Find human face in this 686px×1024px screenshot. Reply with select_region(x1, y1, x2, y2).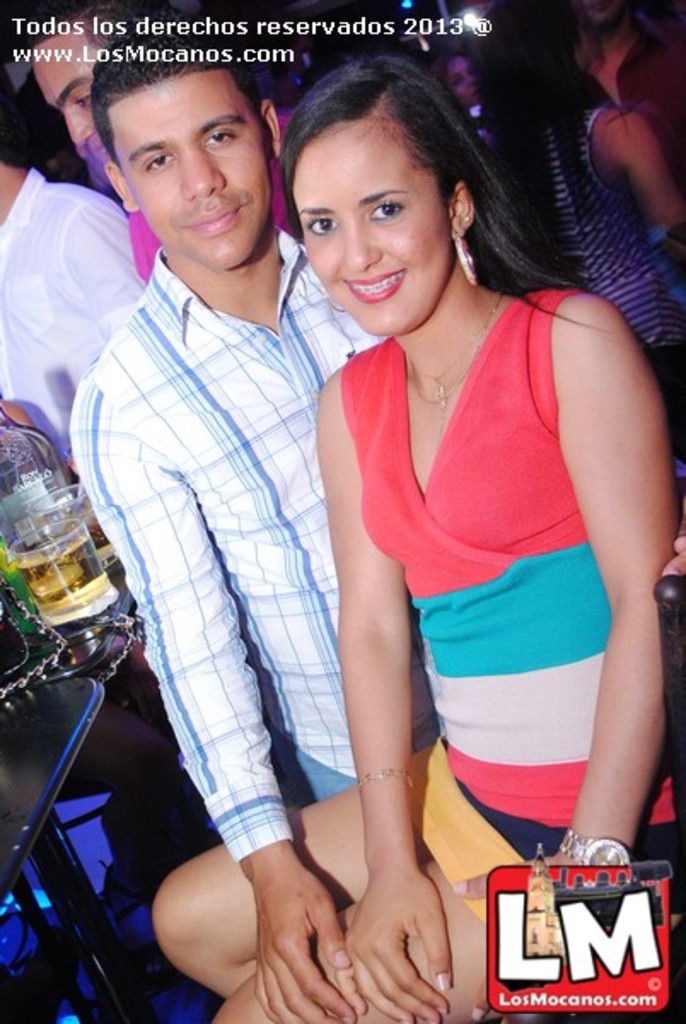
select_region(106, 67, 275, 271).
